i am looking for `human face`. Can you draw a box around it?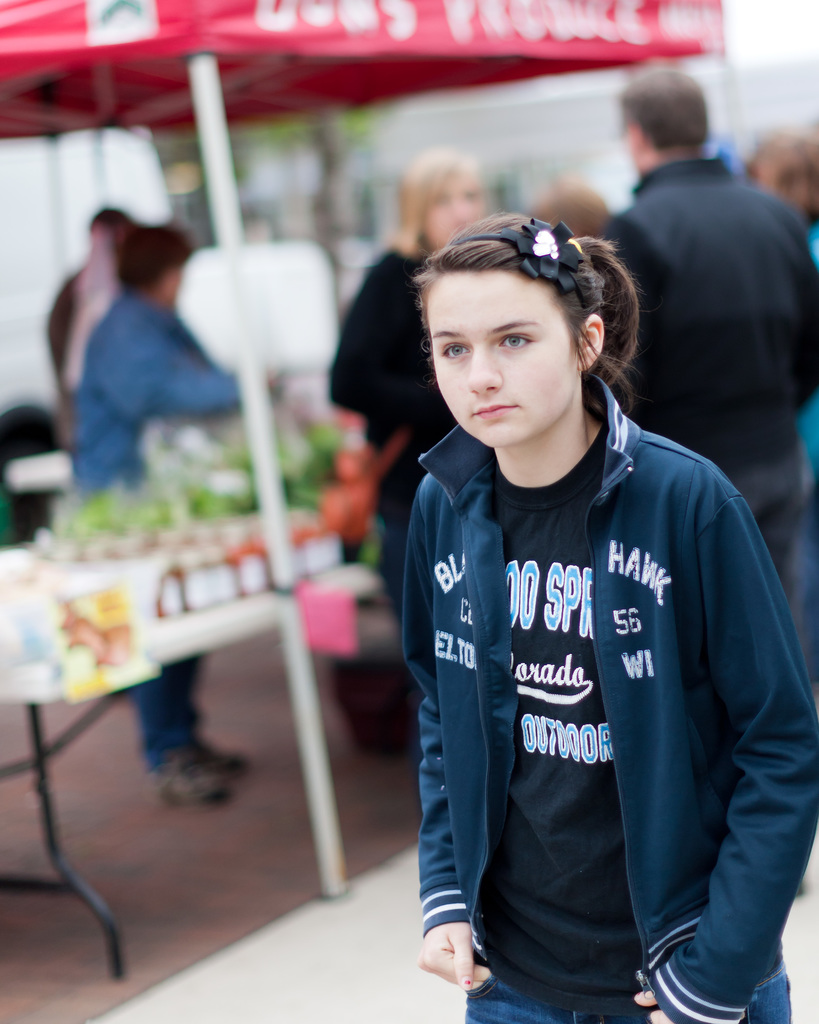
Sure, the bounding box is box(423, 179, 482, 251).
